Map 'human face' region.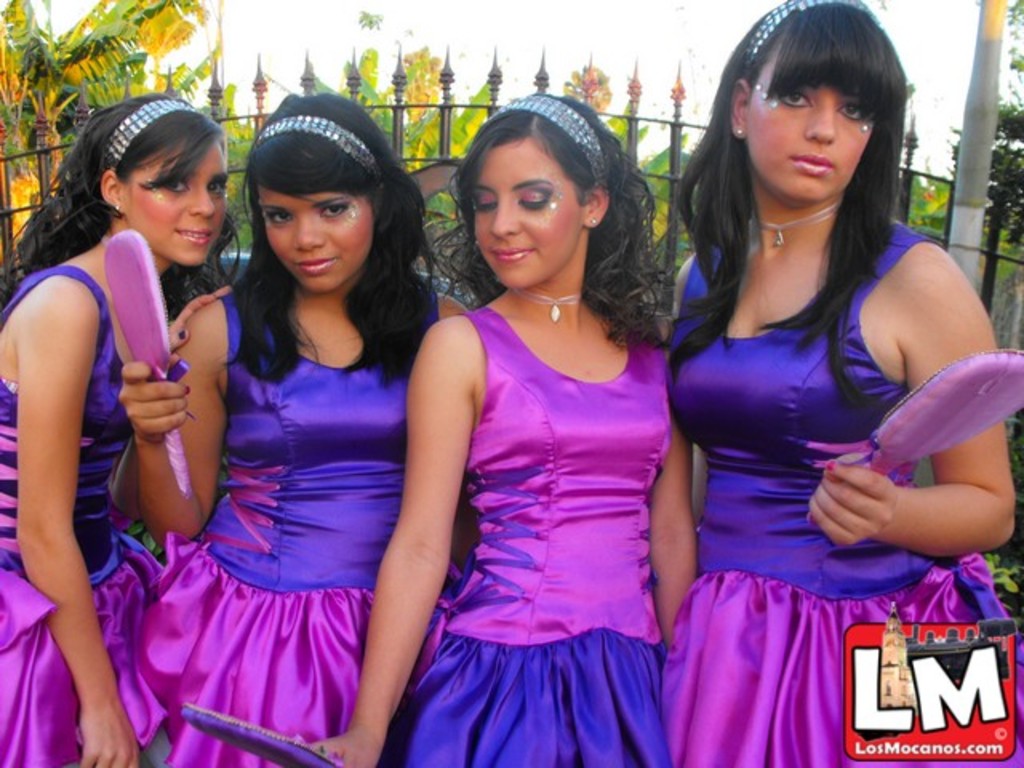
Mapped to Rect(120, 136, 229, 266).
